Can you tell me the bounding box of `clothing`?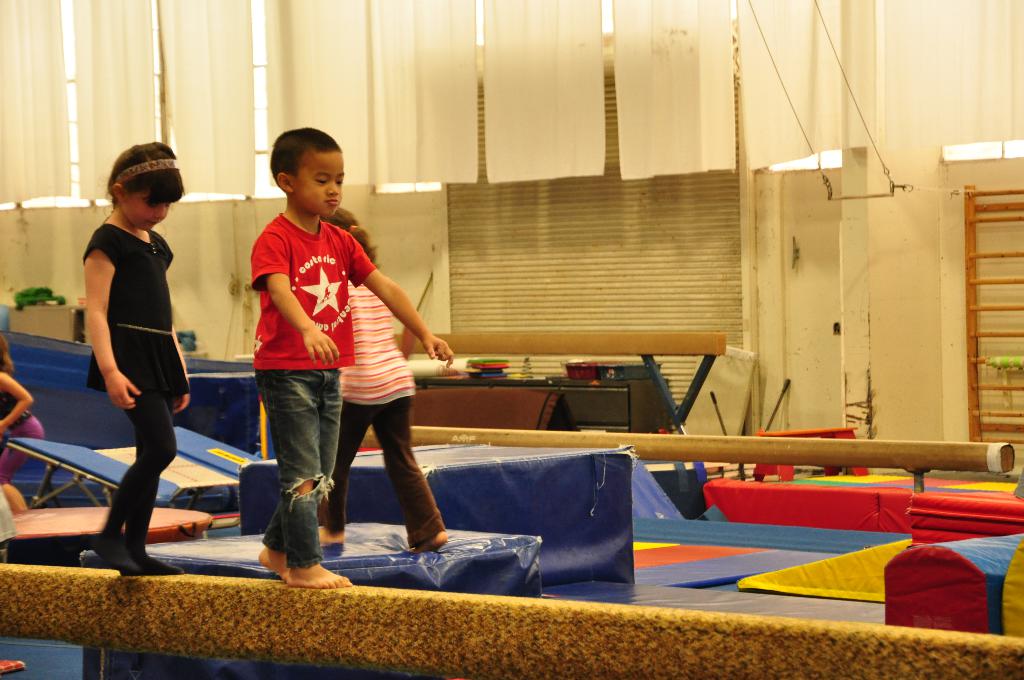
x1=342, y1=279, x2=436, y2=551.
